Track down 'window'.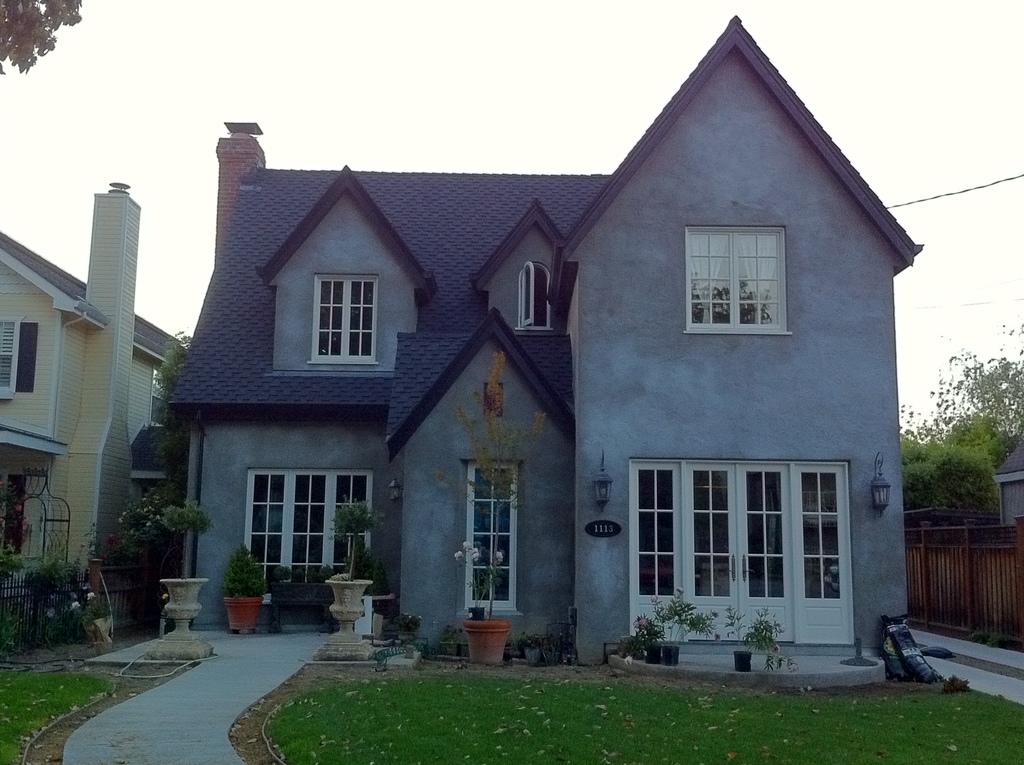
Tracked to (left=0, top=320, right=21, bottom=398).
